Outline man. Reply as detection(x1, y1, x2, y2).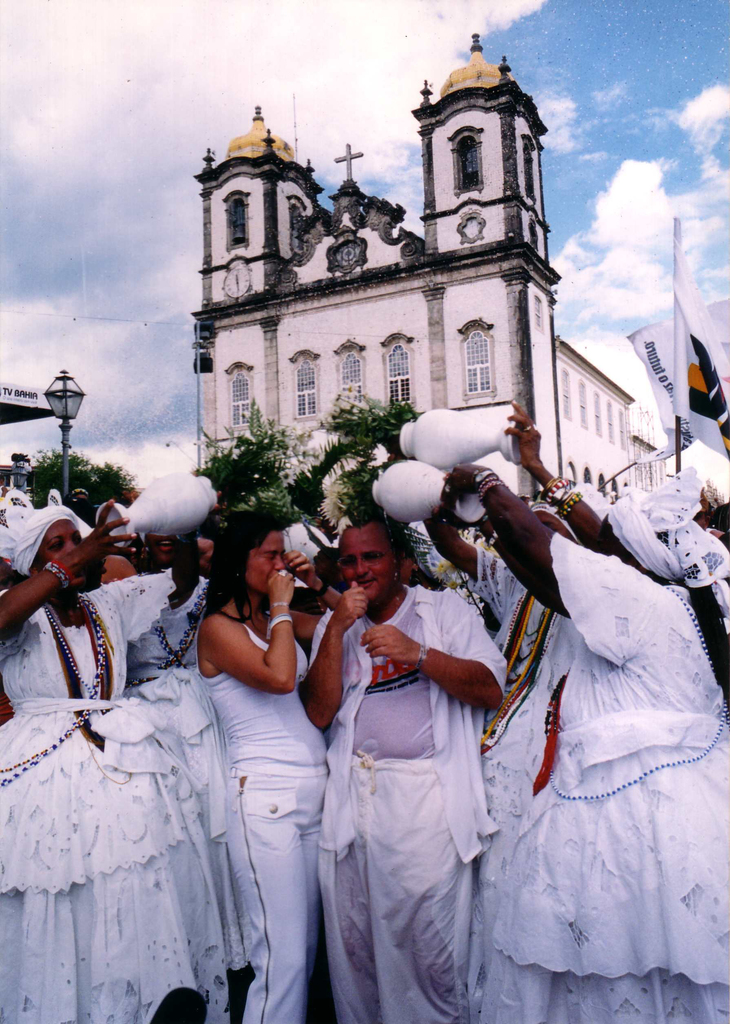
detection(304, 498, 516, 1002).
